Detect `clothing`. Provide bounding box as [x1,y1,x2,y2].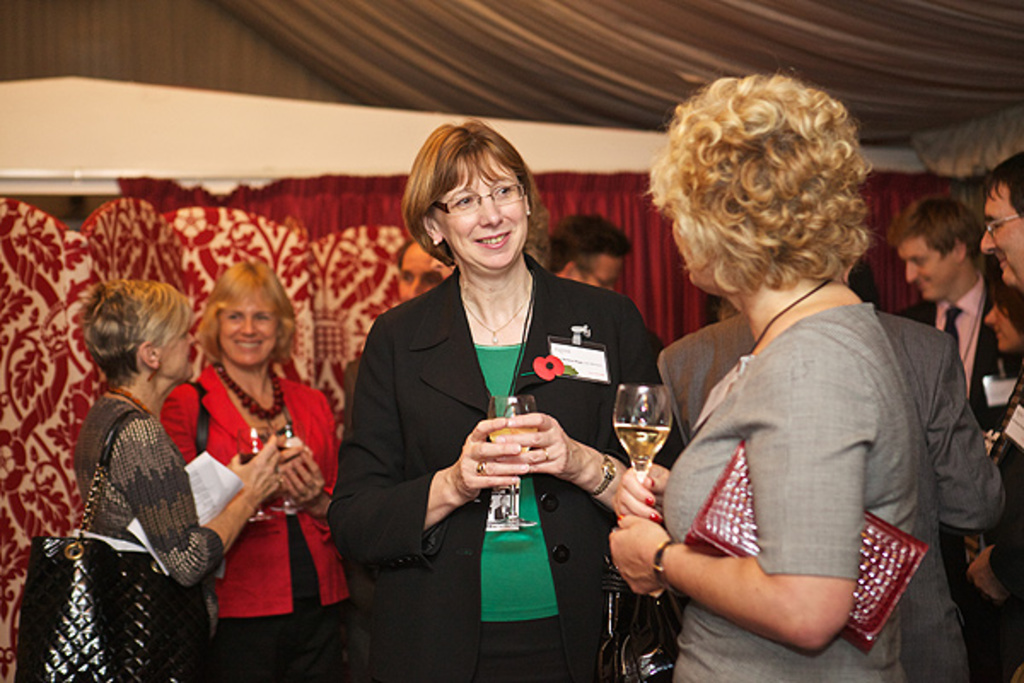
[72,388,229,681].
